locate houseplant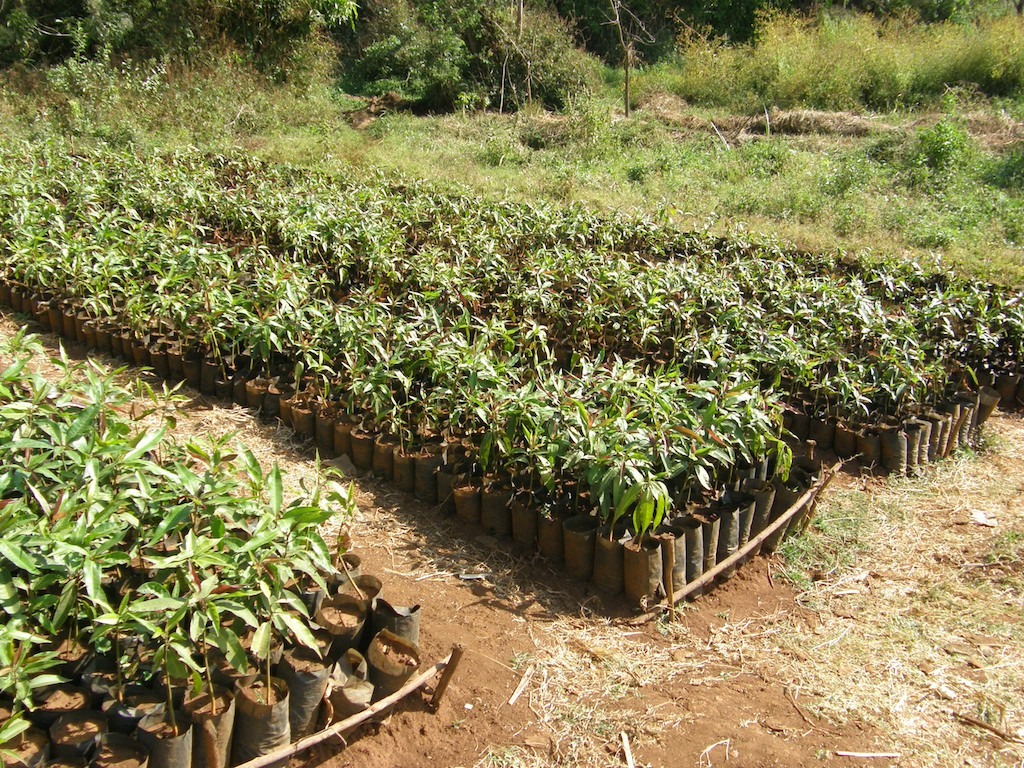
<box>0,140,1023,767</box>
